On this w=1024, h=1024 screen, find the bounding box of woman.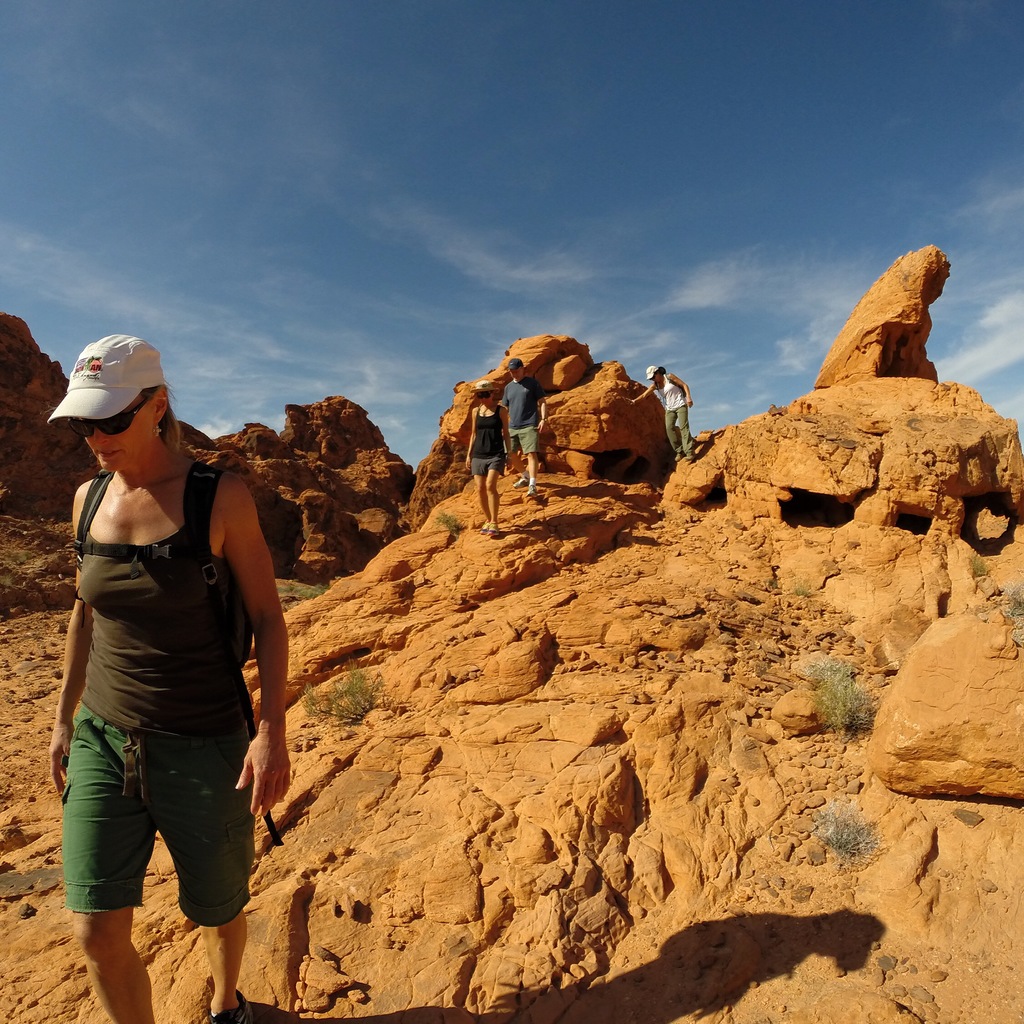
Bounding box: 459, 378, 508, 540.
